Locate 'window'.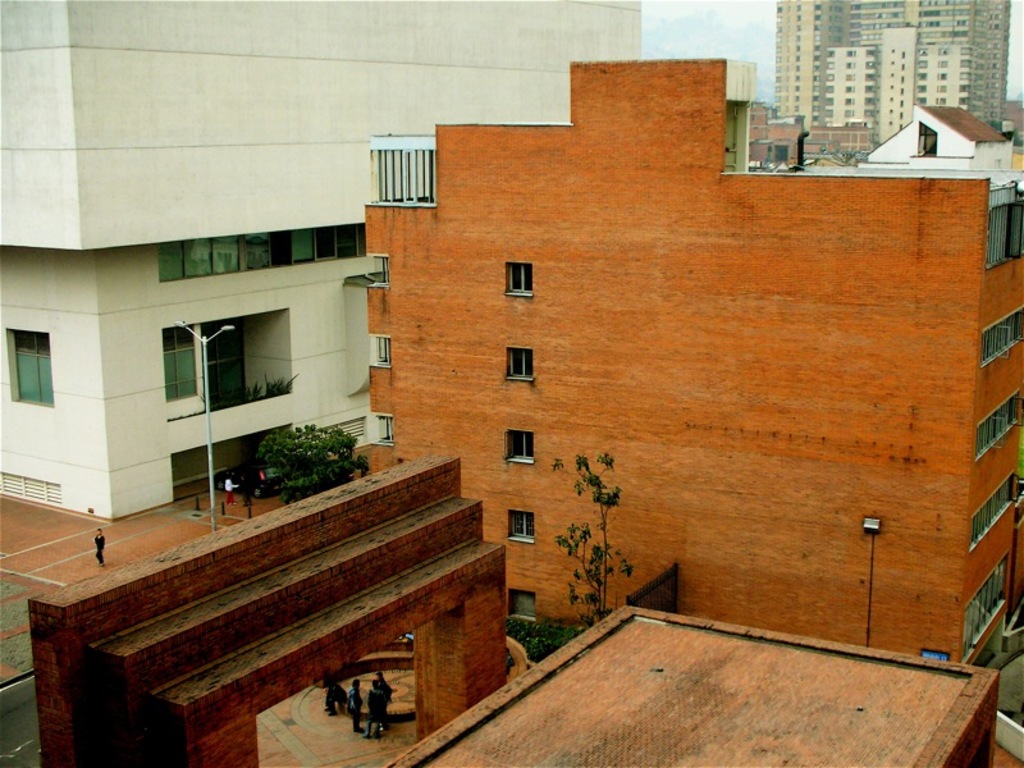
Bounding box: (left=513, top=507, right=532, bottom=541).
